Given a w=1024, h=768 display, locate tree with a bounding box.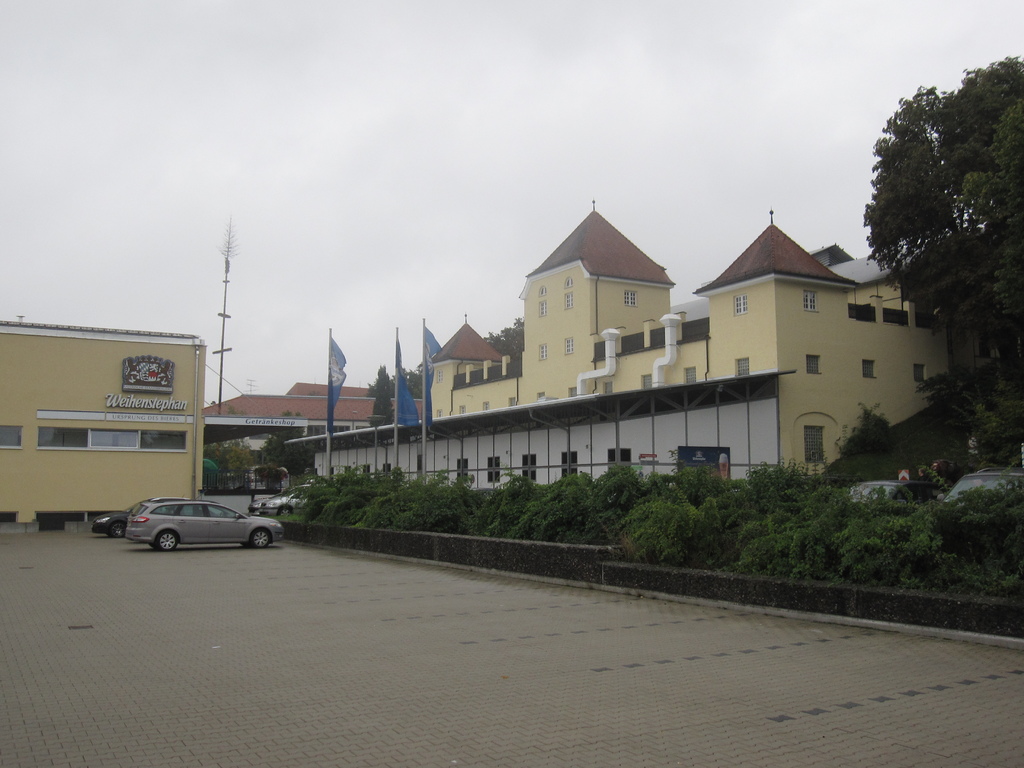
Located: {"left": 365, "top": 369, "right": 392, "bottom": 433}.
